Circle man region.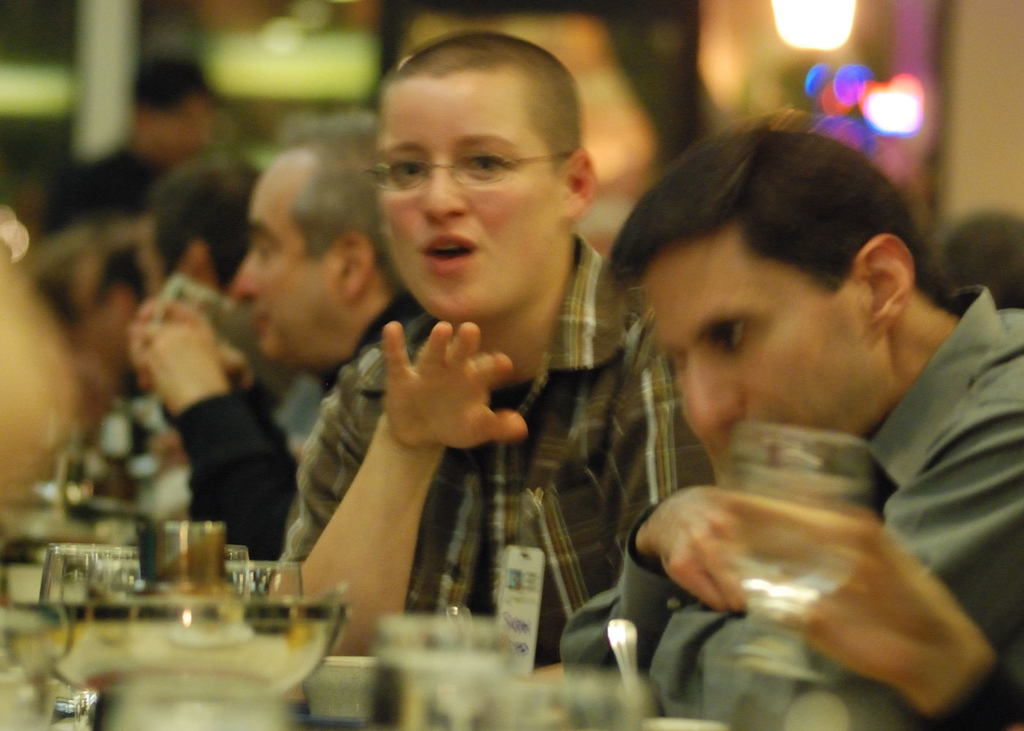
Region: pyautogui.locateOnScreen(271, 32, 727, 679).
